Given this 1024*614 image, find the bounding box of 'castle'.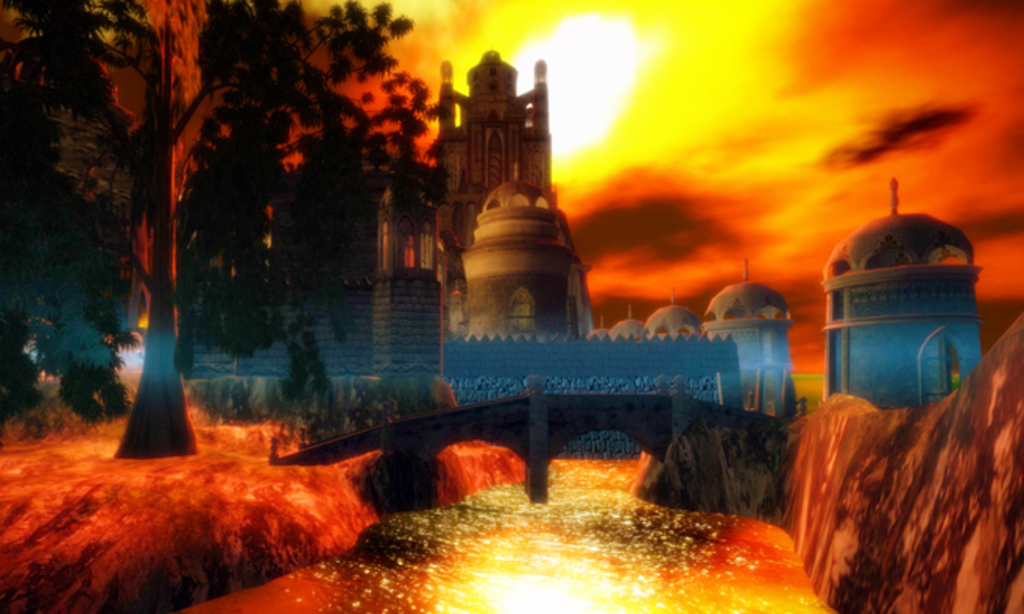
<bbox>391, 14, 622, 394</bbox>.
